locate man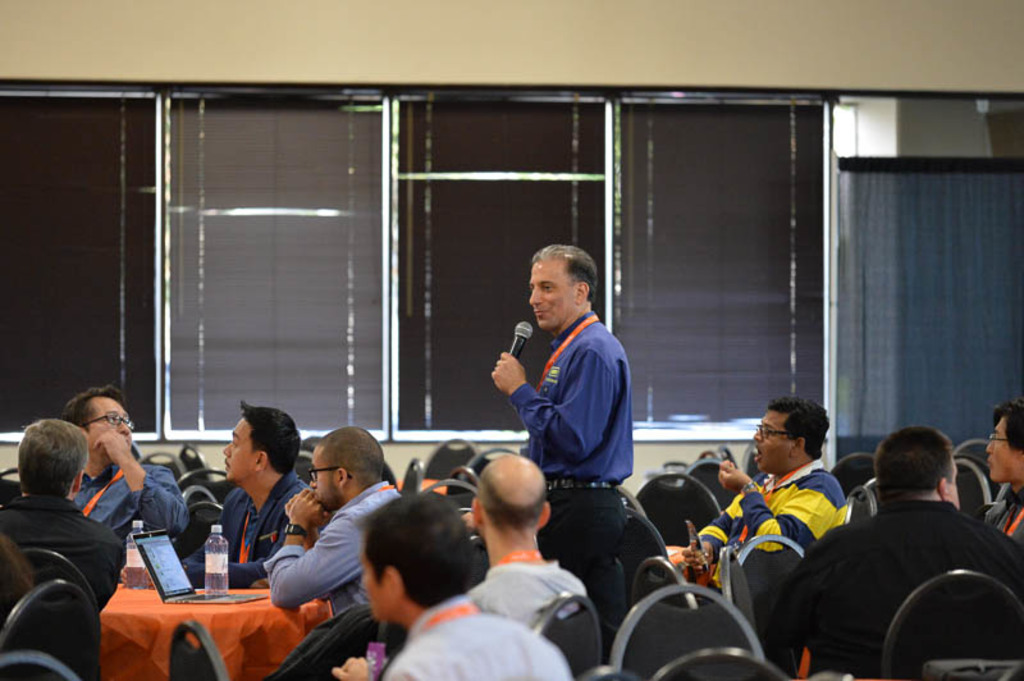
[481,238,634,675]
